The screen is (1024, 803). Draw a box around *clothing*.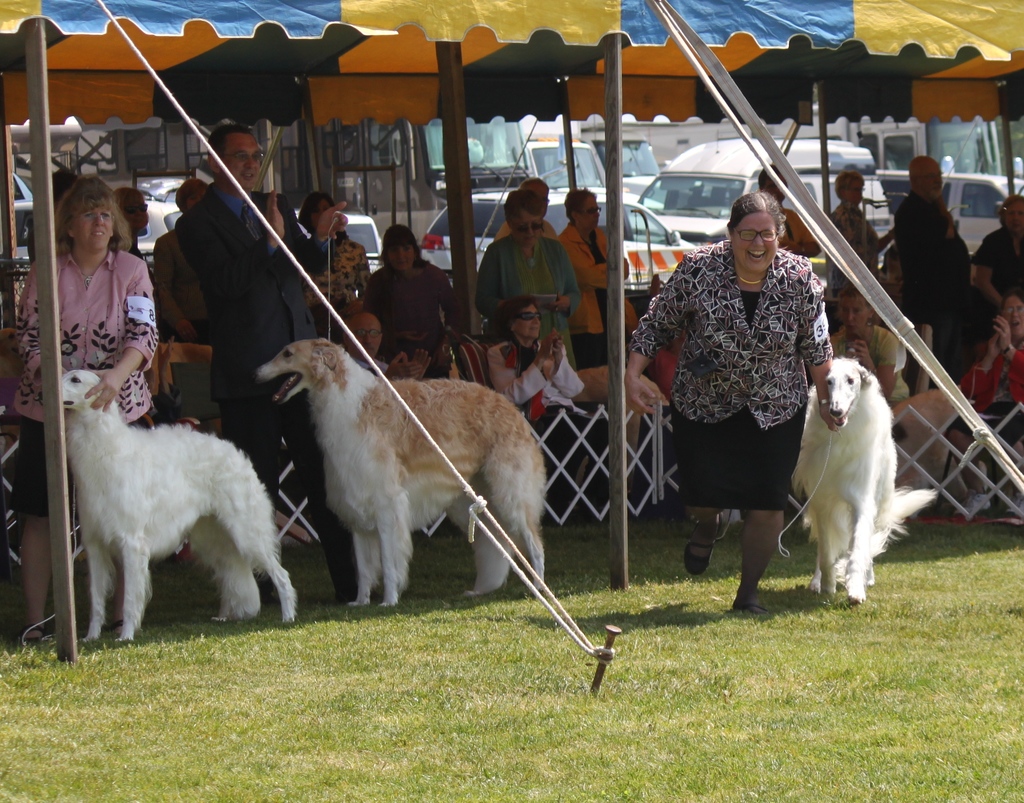
[355,267,445,382].
